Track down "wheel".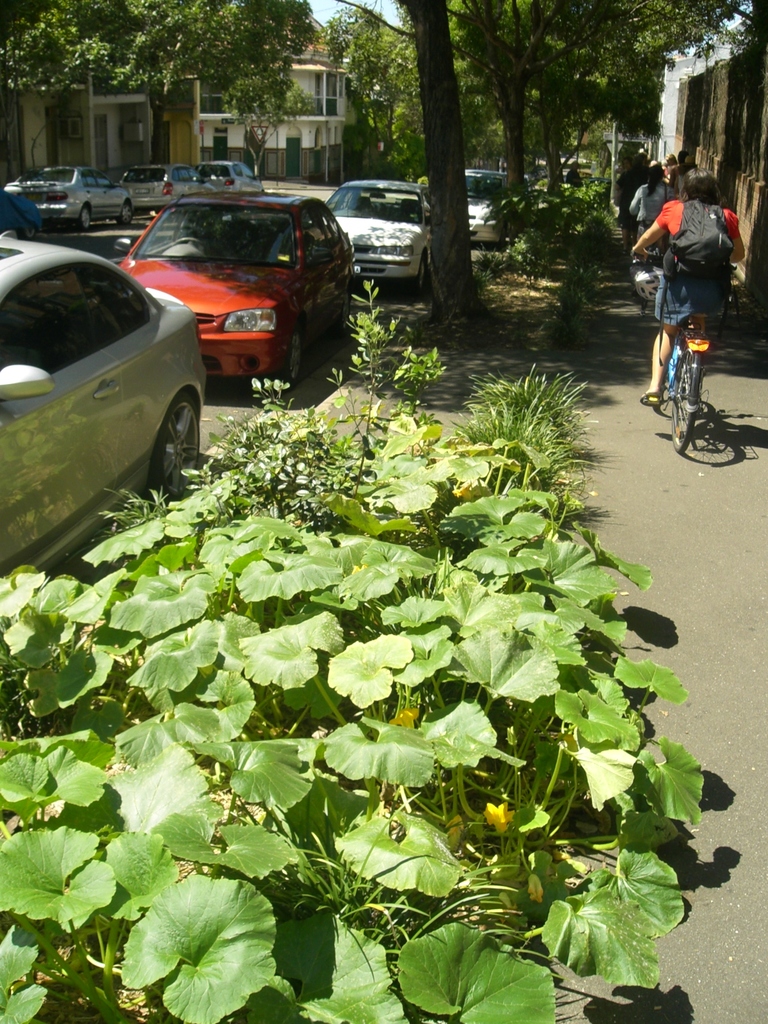
Tracked to 641:298:652:312.
